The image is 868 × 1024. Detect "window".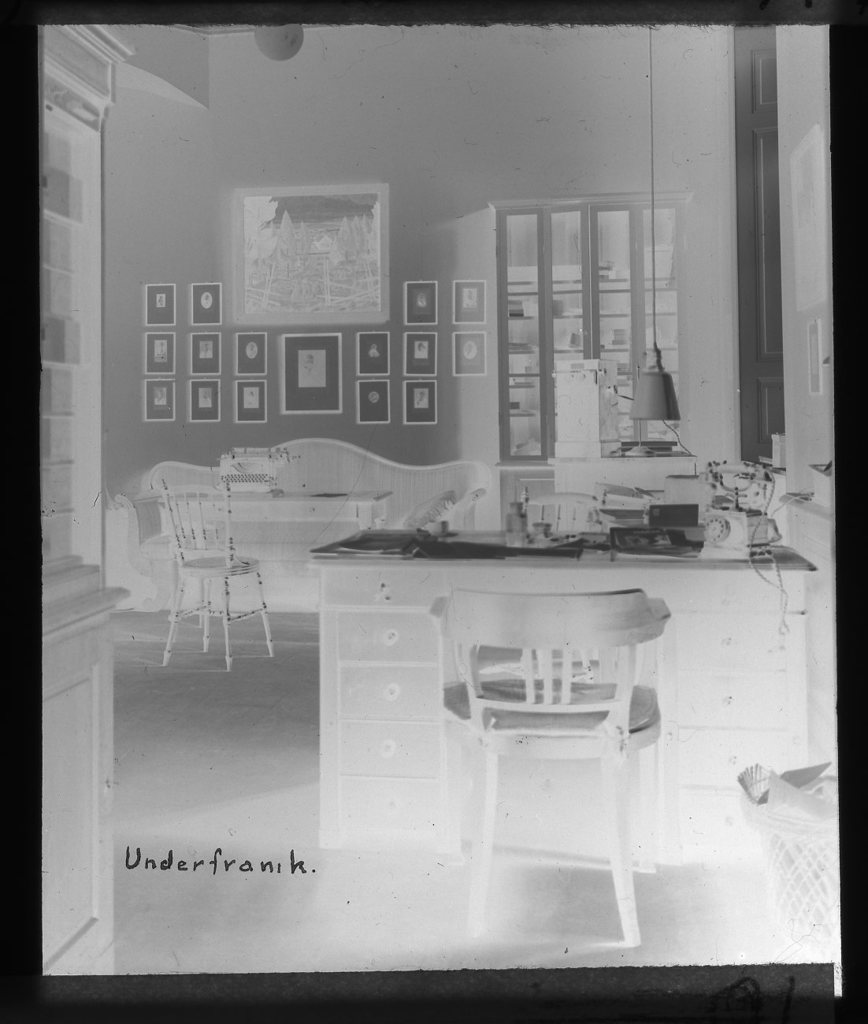
Detection: <bbox>0, 0, 867, 1023</bbox>.
